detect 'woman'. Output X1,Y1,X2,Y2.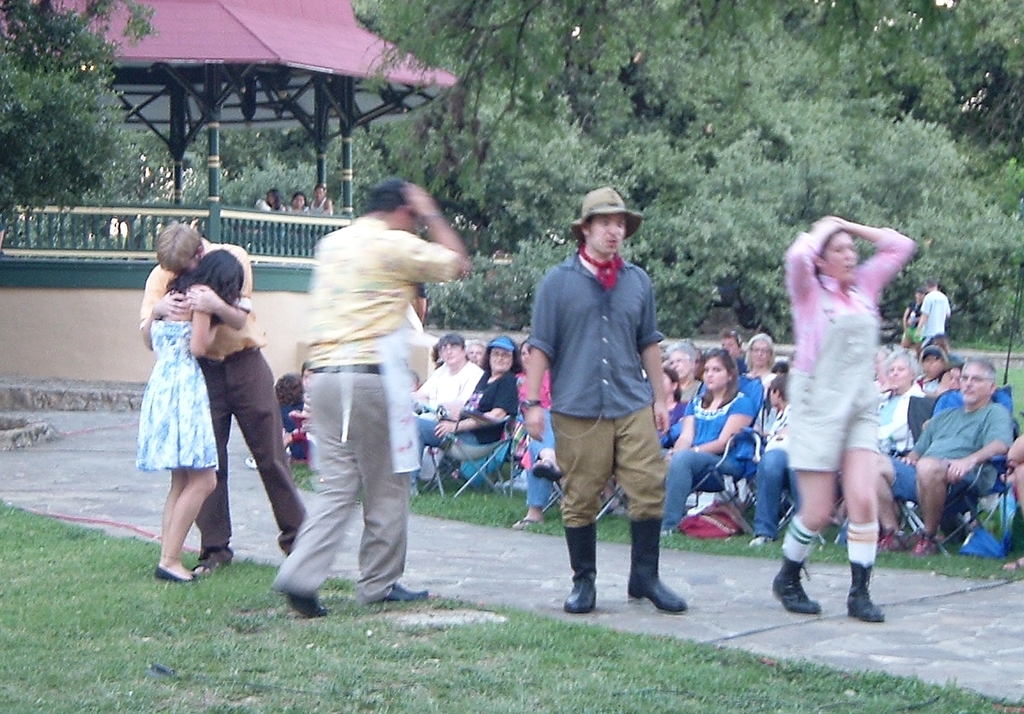
409,331,514,495.
